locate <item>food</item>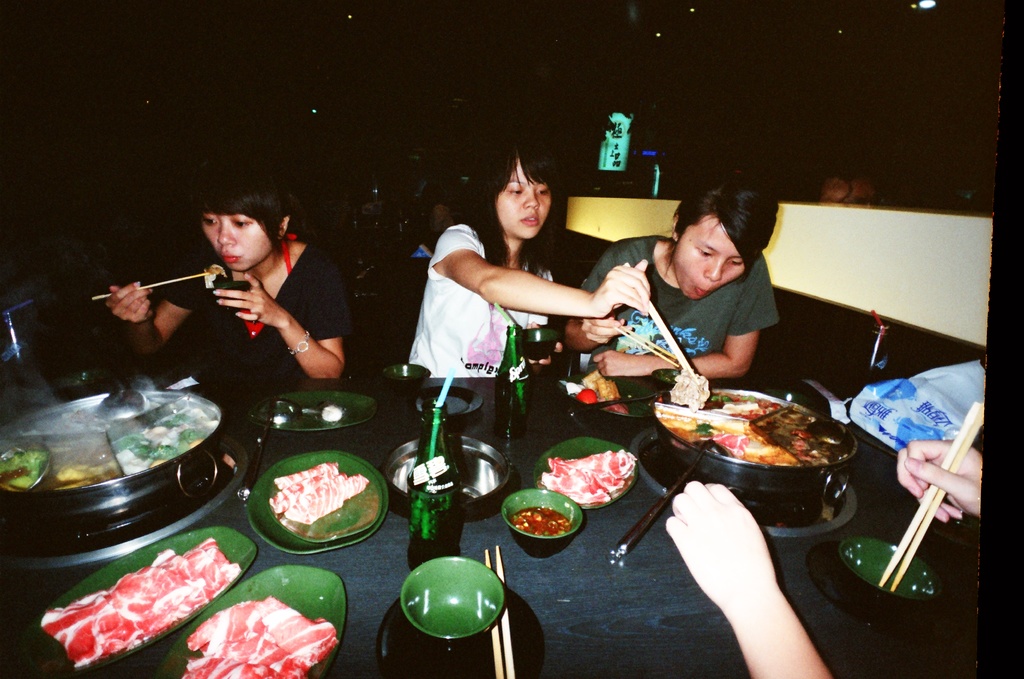
<bbox>204, 266, 226, 280</bbox>
